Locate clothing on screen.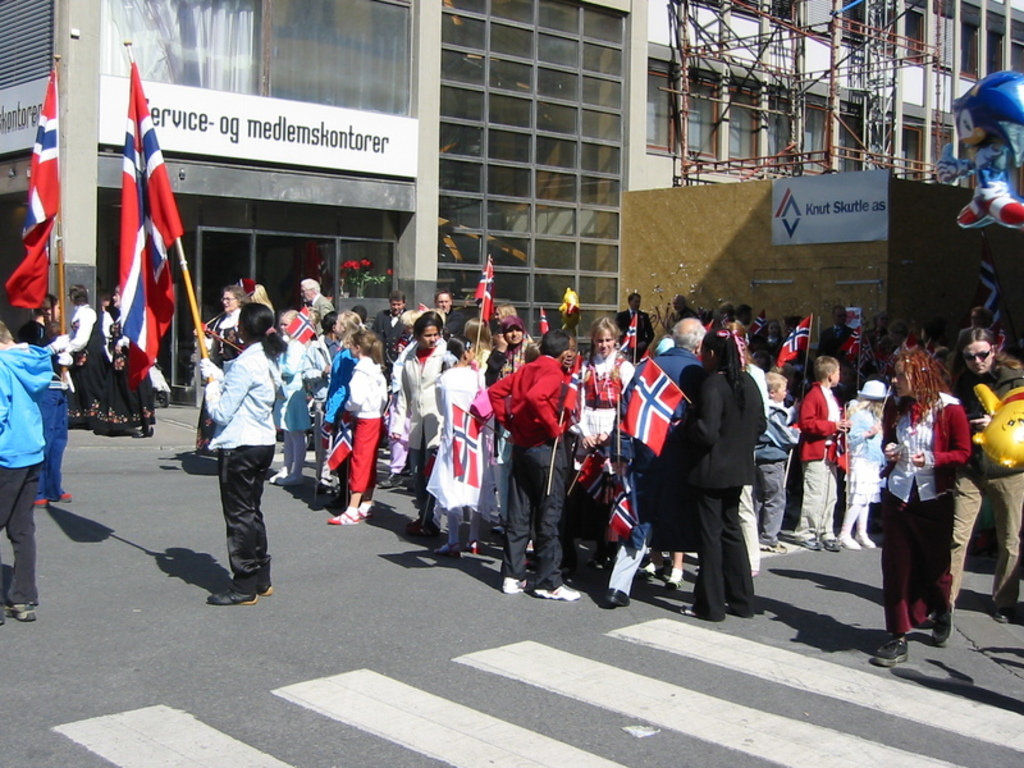
On screen at <region>431, 355, 497, 541</region>.
